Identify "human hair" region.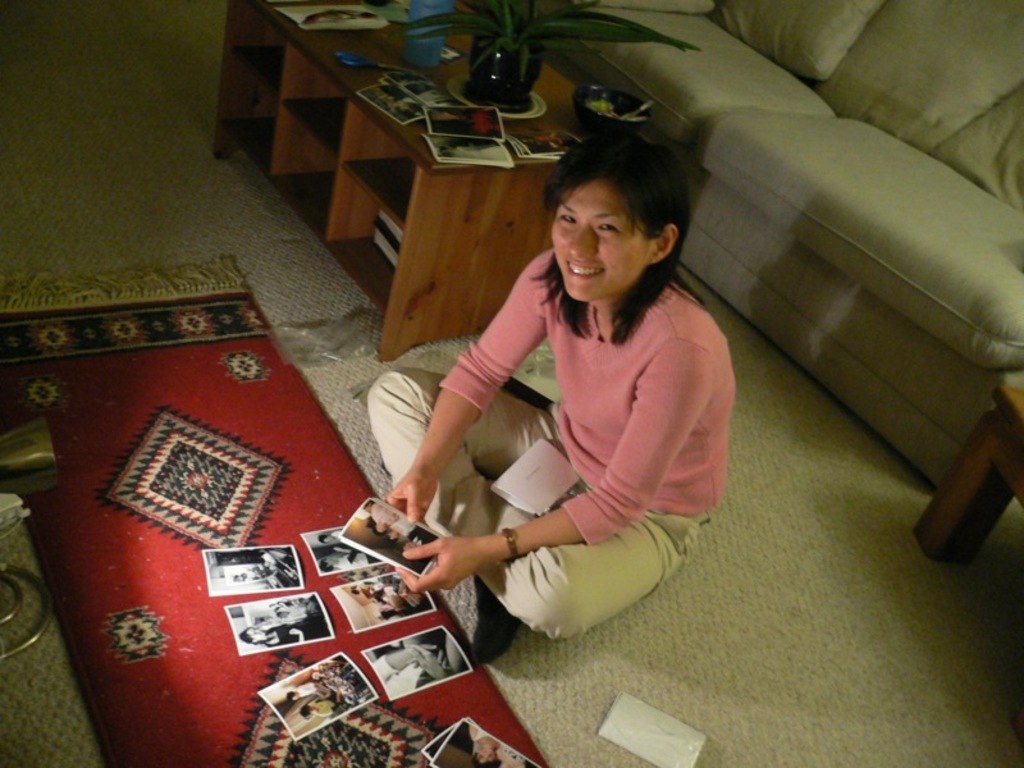
Region: left=529, top=131, right=692, bottom=314.
